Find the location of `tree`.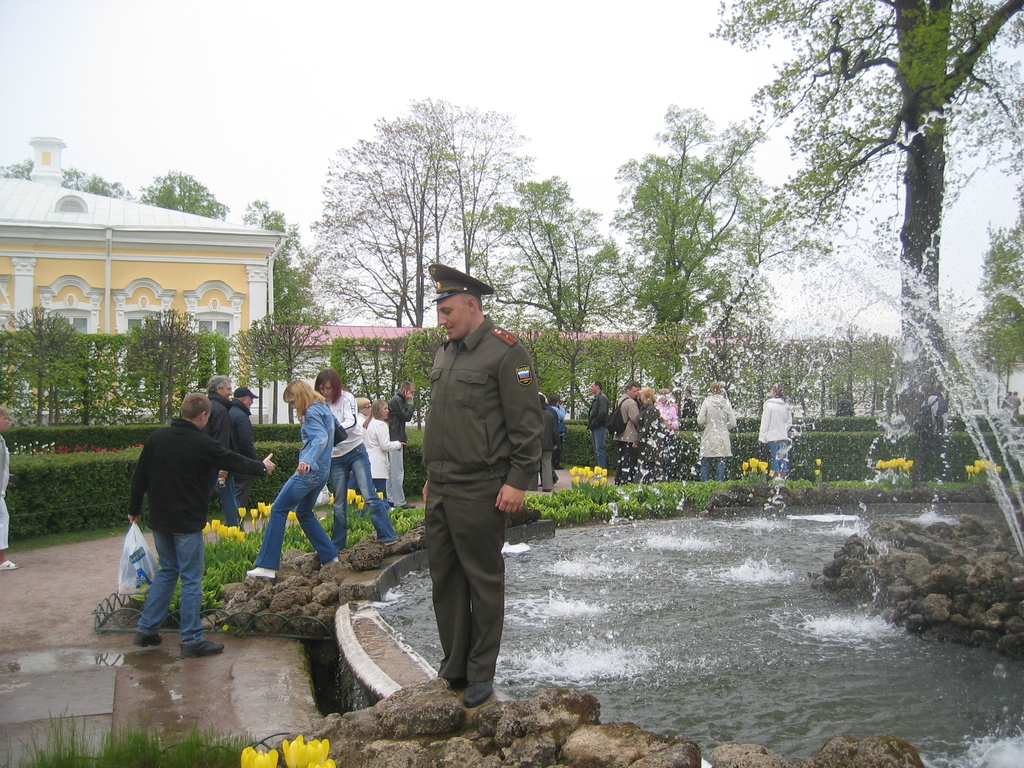
Location: 513, 328, 566, 405.
